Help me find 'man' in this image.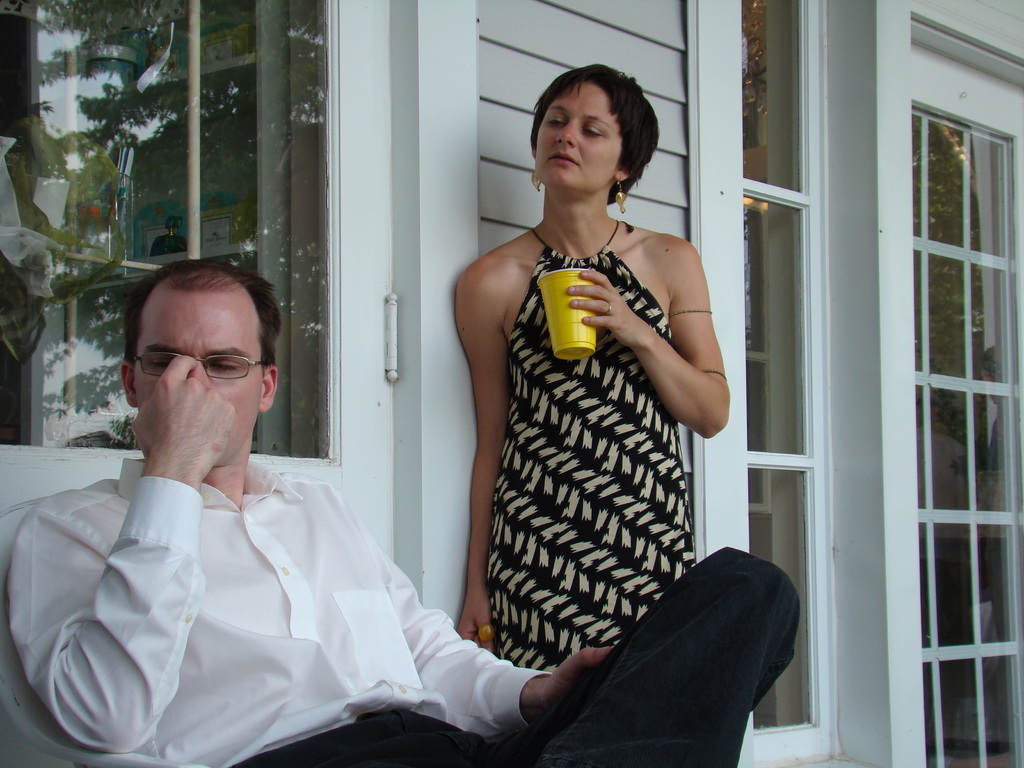
Found it: crop(8, 258, 804, 767).
